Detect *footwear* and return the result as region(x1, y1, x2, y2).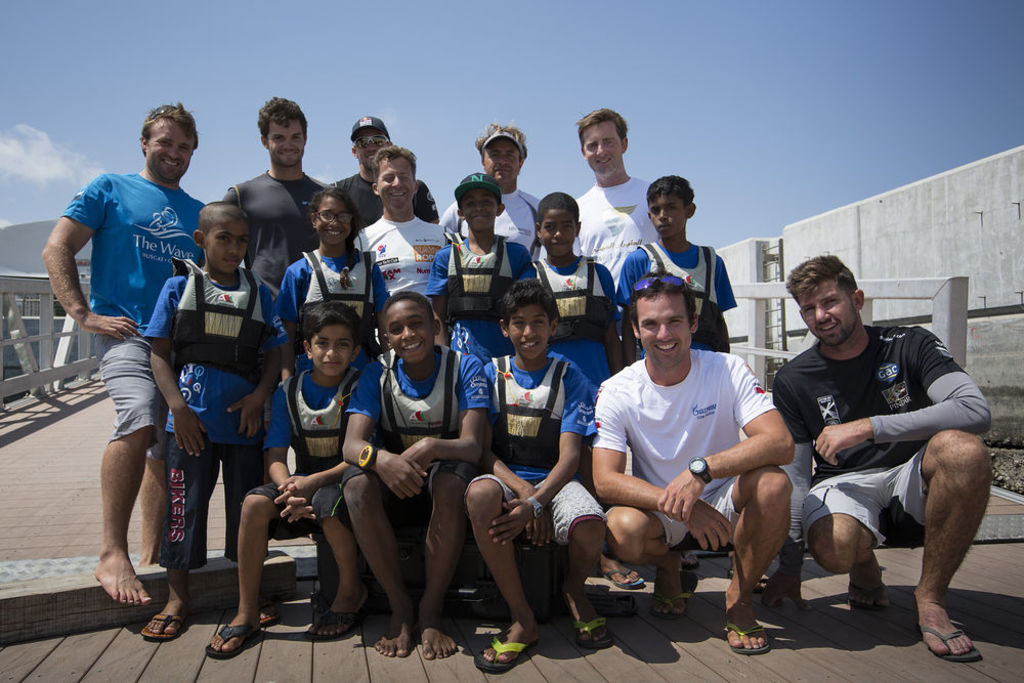
region(475, 633, 530, 672).
